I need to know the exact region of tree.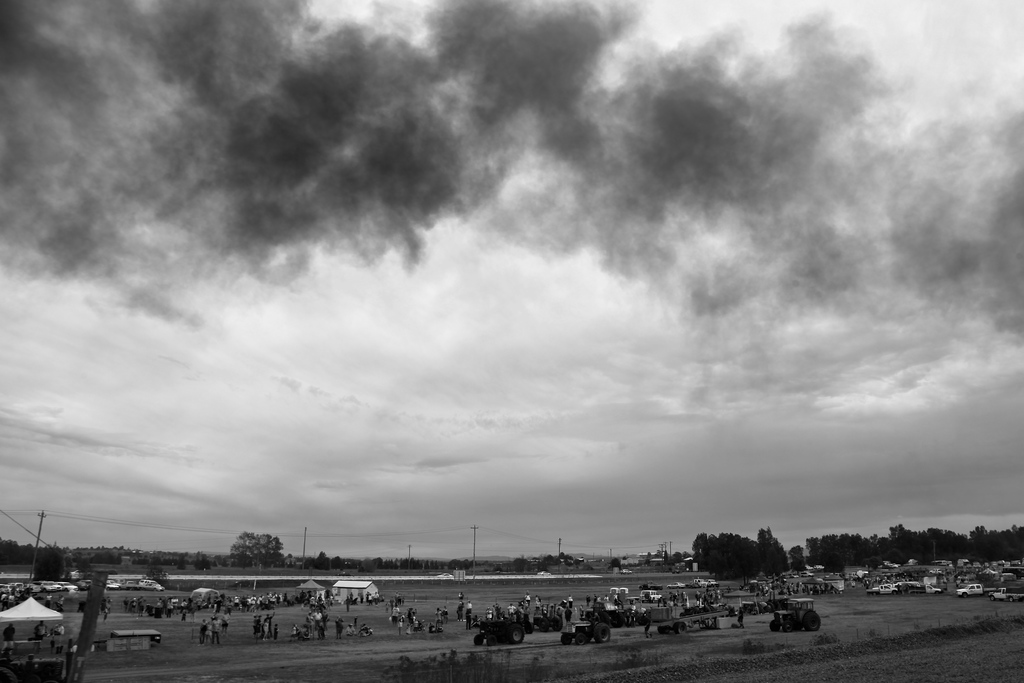
Region: 662,550,668,569.
